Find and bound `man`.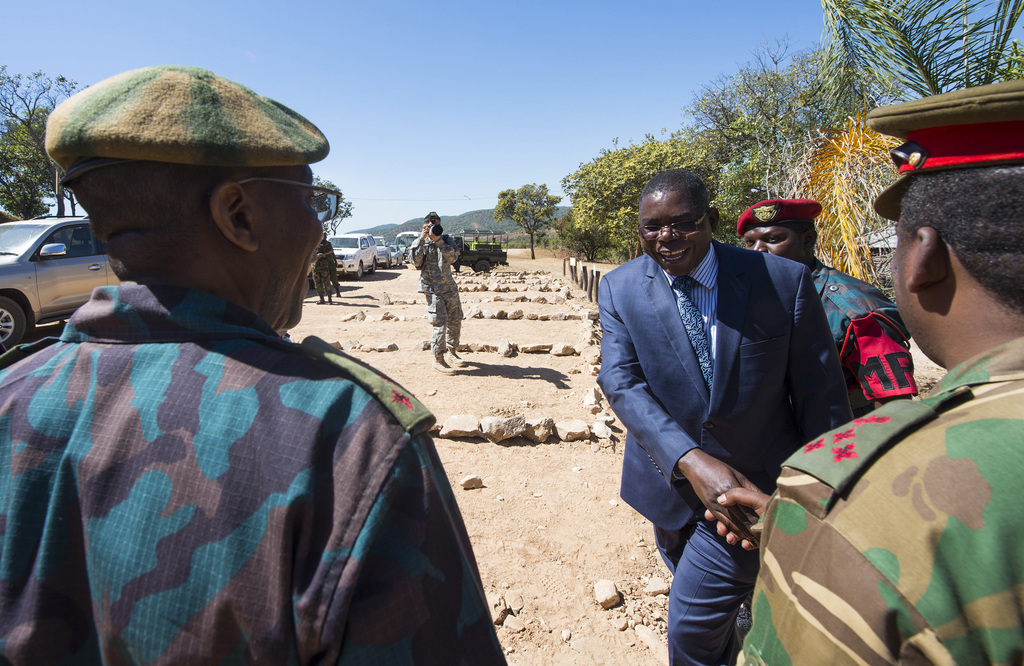
Bound: [408,208,474,363].
